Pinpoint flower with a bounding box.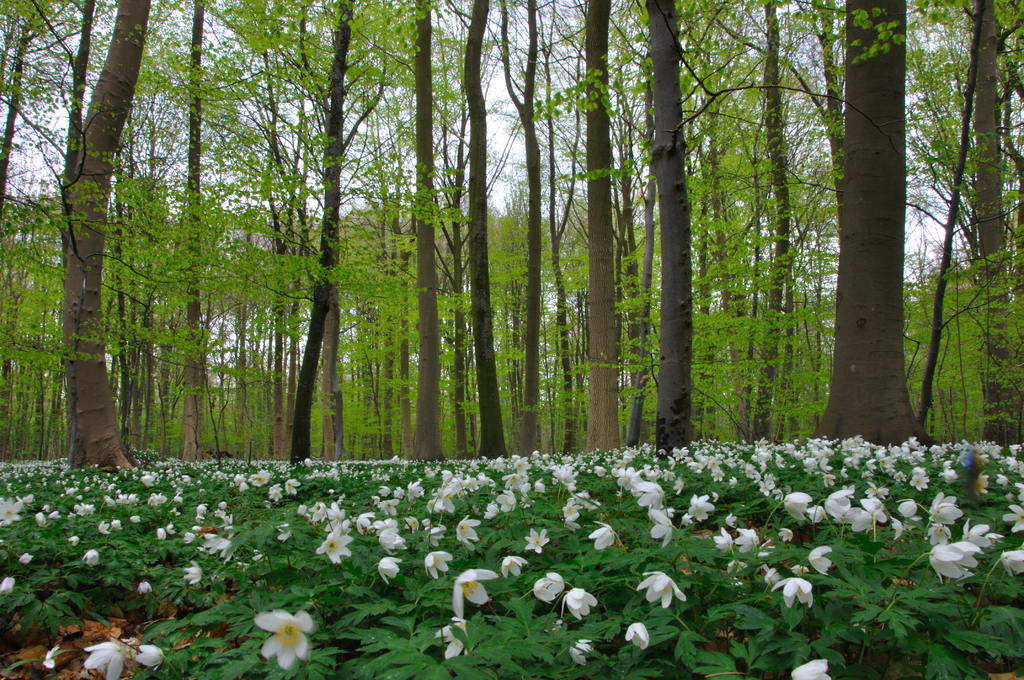
BBox(1002, 493, 1023, 537).
